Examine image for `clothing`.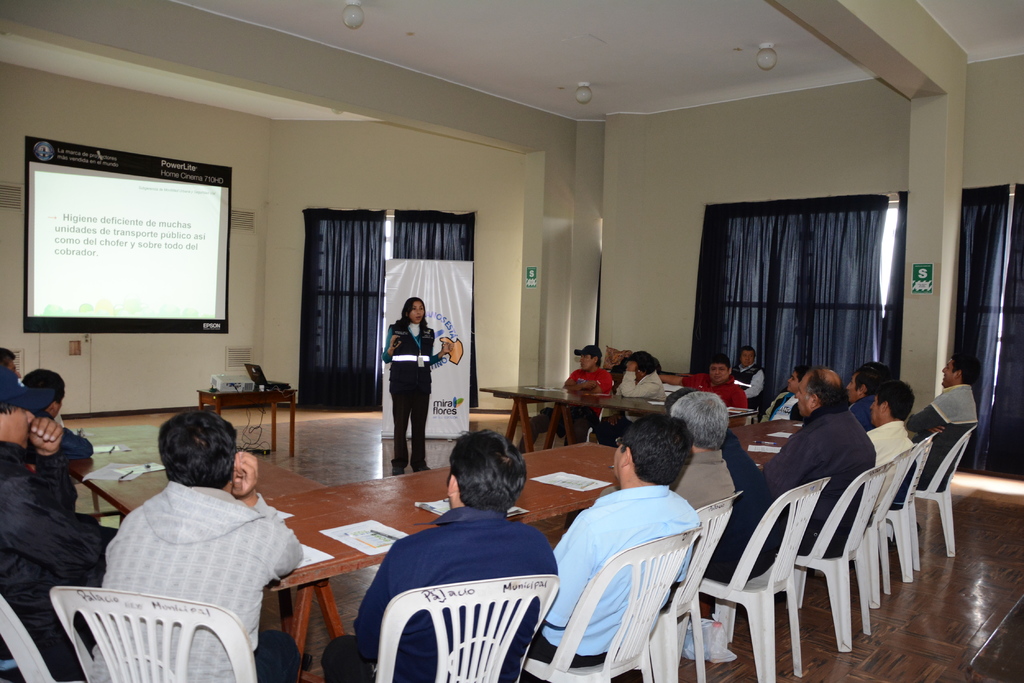
Examination result: (left=765, top=388, right=805, bottom=425).
